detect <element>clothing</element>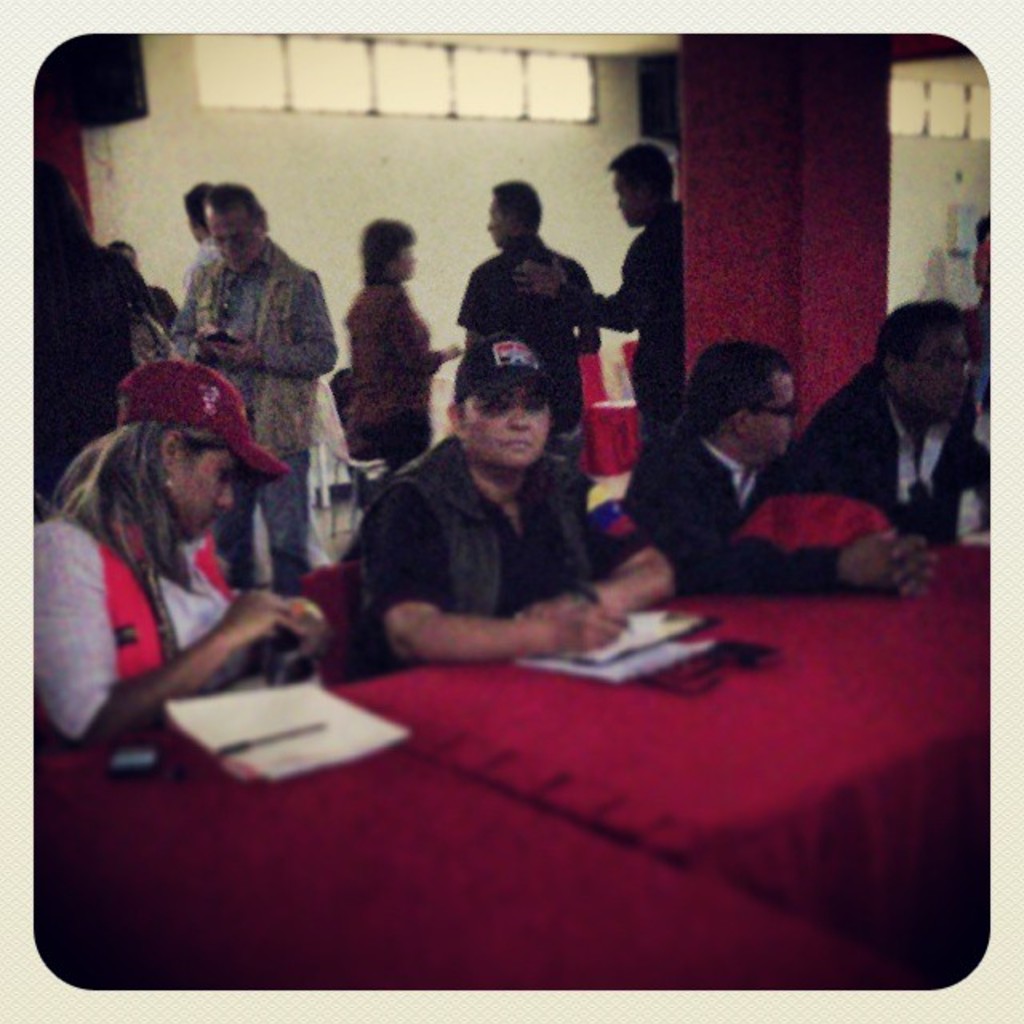
box(344, 283, 446, 418)
